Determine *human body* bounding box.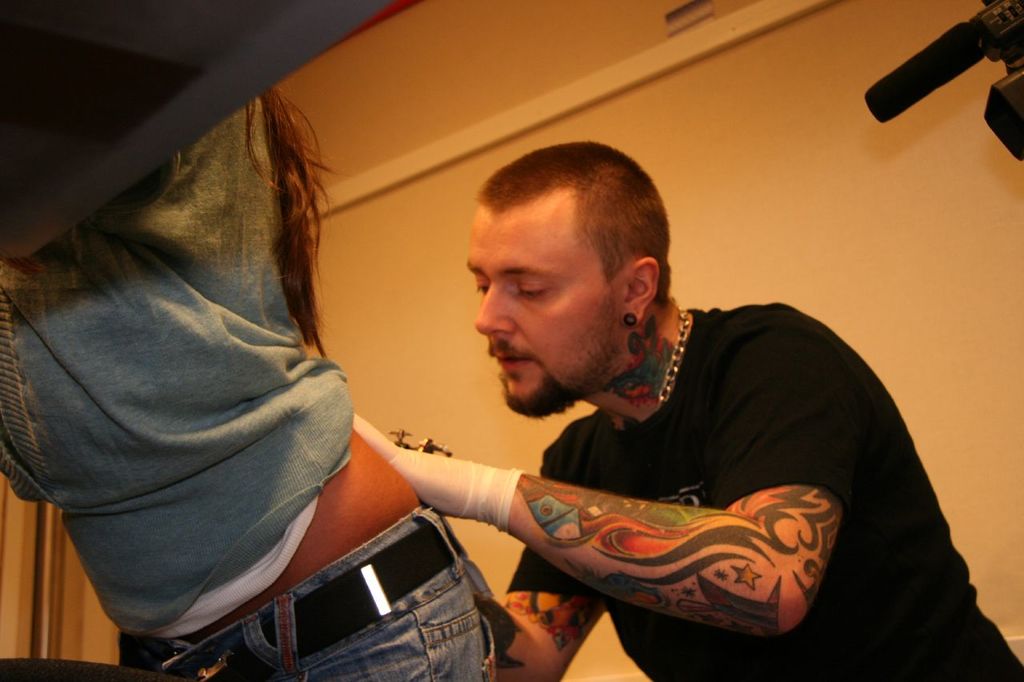
Determined: 342 138 994 681.
